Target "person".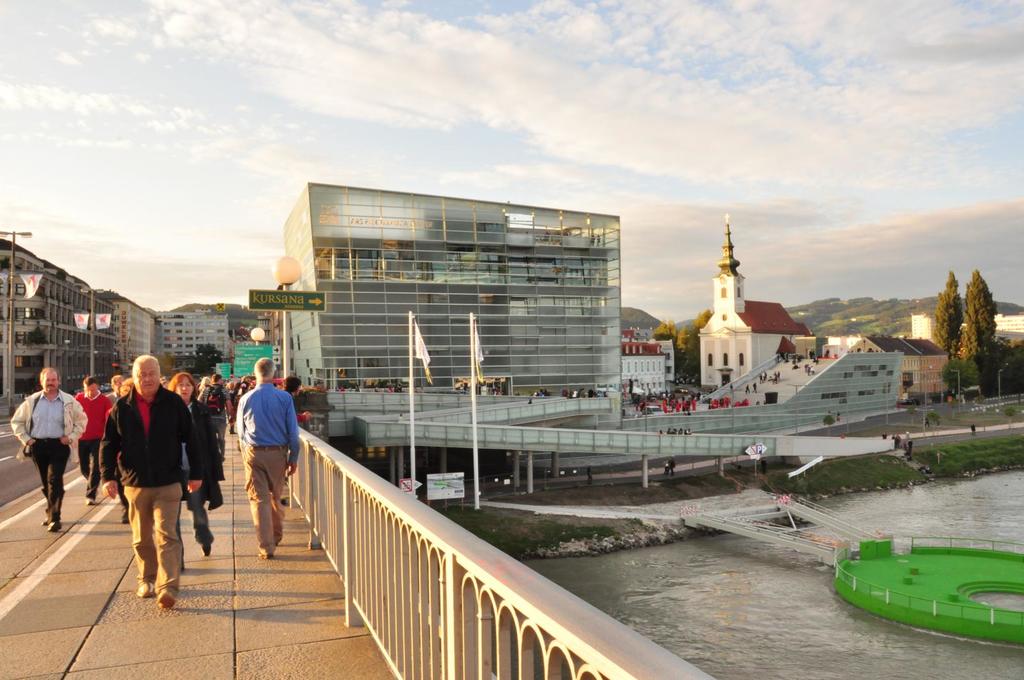
Target region: 106 377 133 524.
